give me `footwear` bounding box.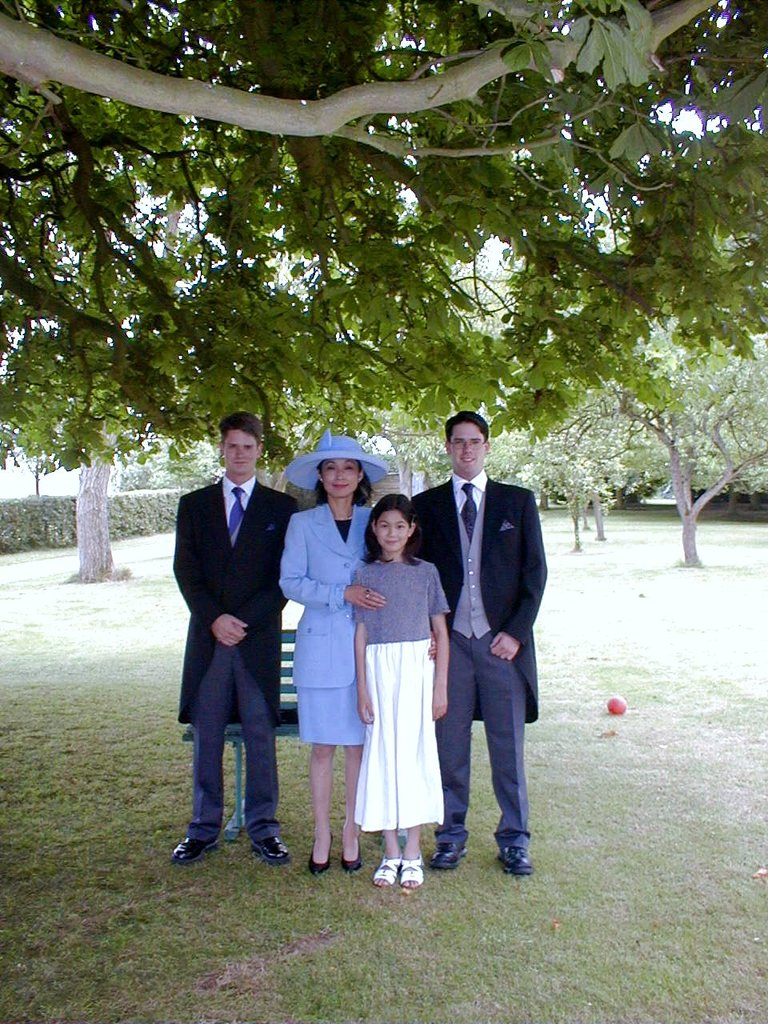
251/838/286/861.
